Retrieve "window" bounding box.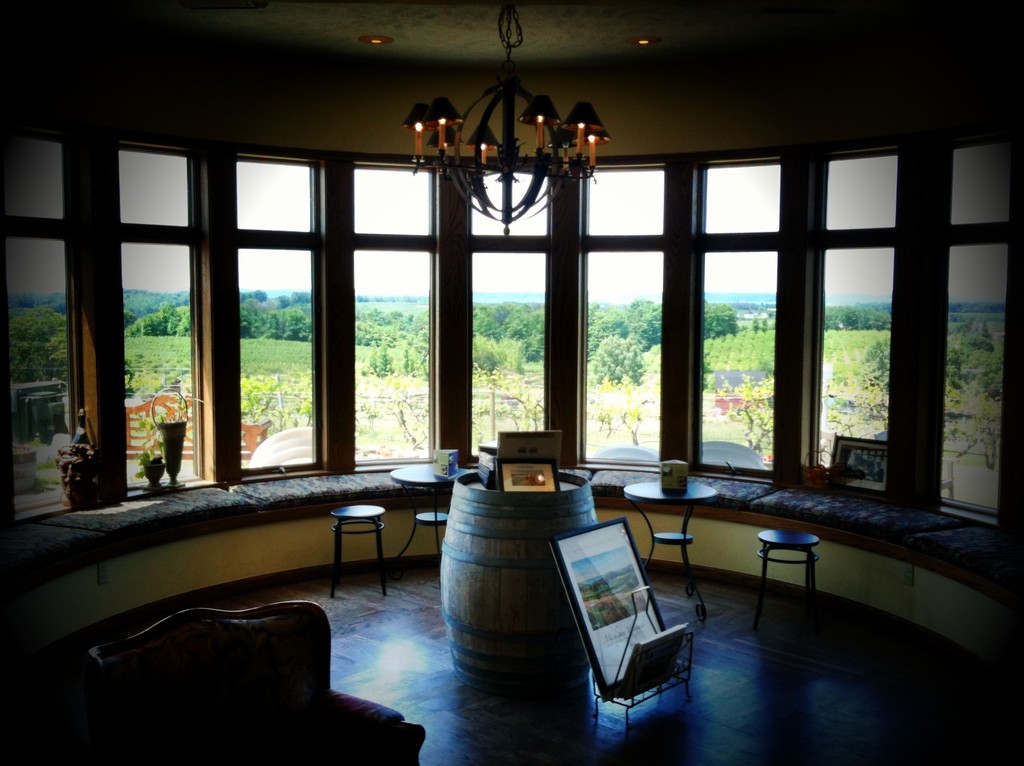
Bounding box: (x1=0, y1=128, x2=74, y2=517).
